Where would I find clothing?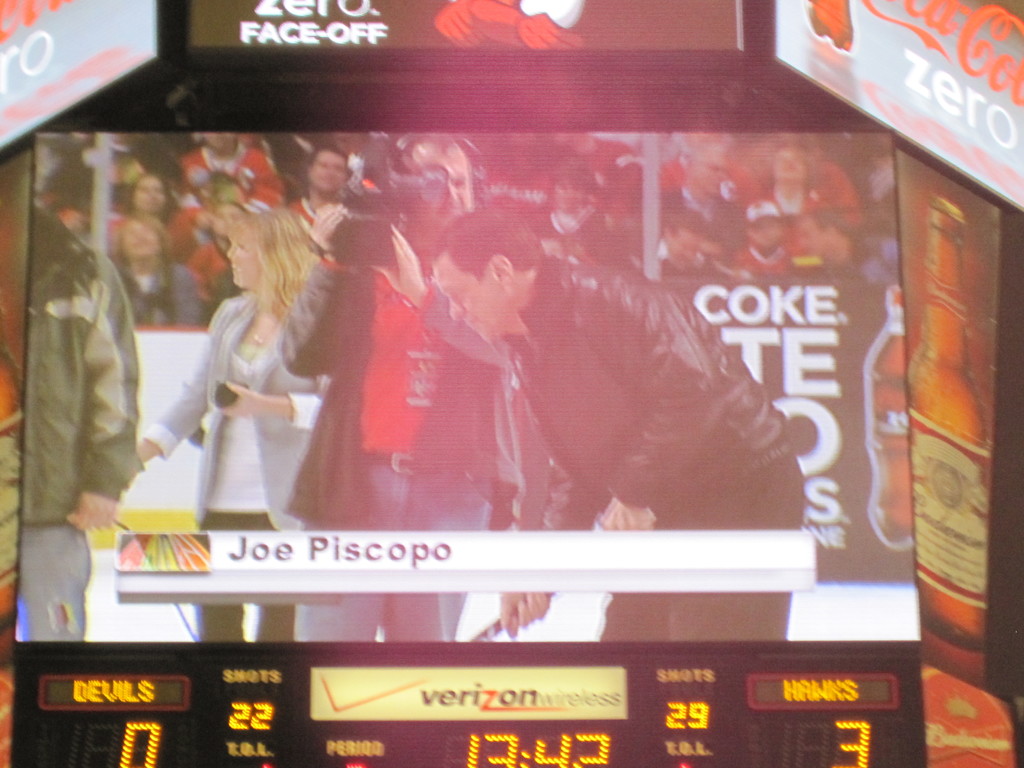
At [140, 298, 368, 532].
